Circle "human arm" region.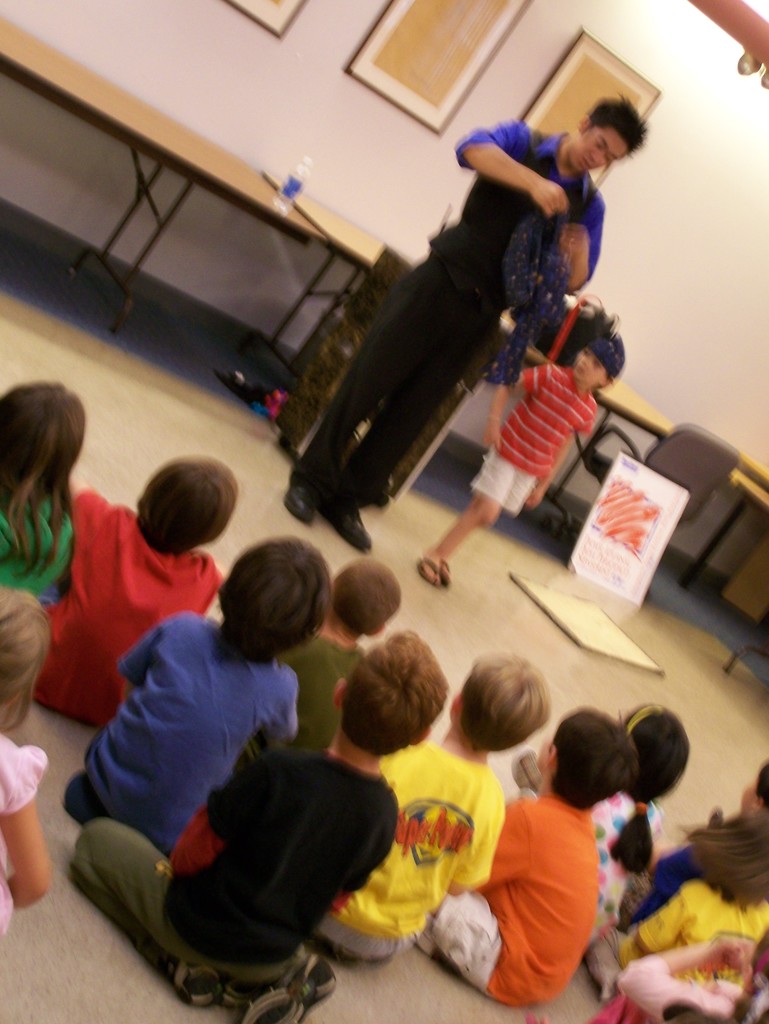
Region: select_region(268, 680, 305, 739).
